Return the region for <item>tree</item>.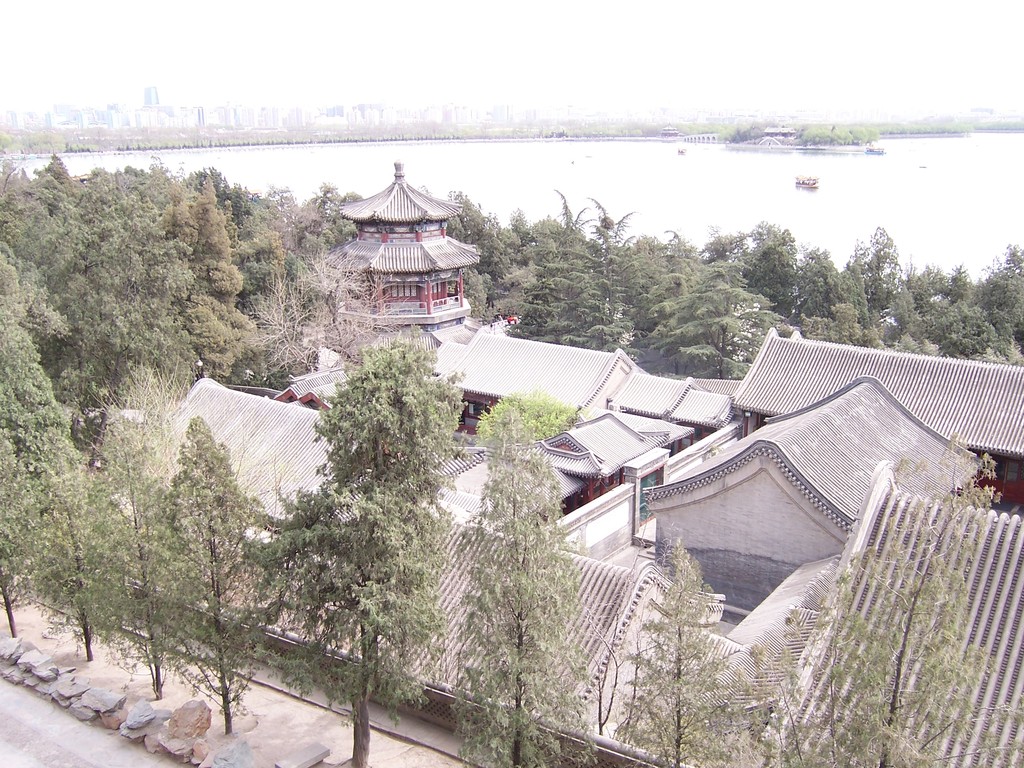
x1=612 y1=529 x2=760 y2=767.
